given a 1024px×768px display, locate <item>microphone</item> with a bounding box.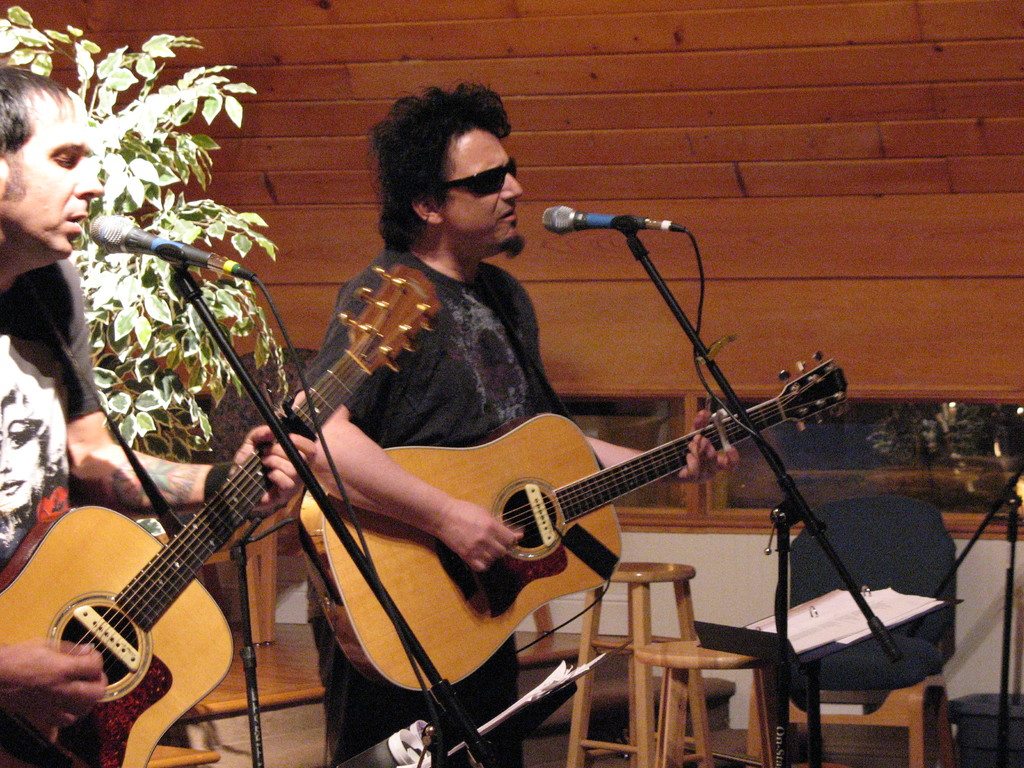
Located: rect(543, 205, 652, 229).
